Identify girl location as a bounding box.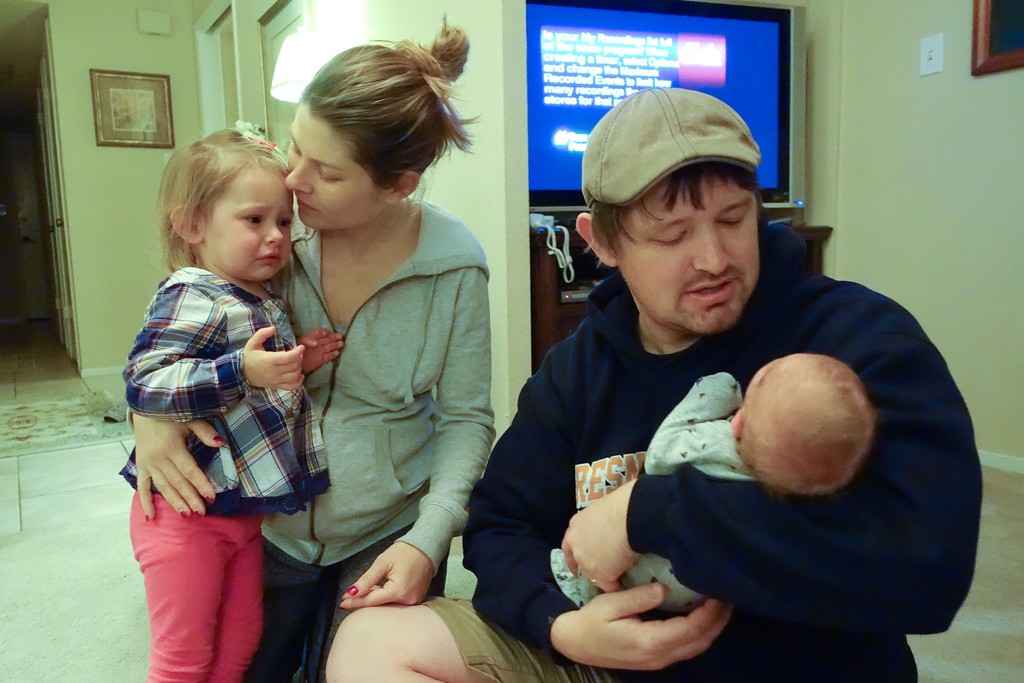
119:120:334:682.
